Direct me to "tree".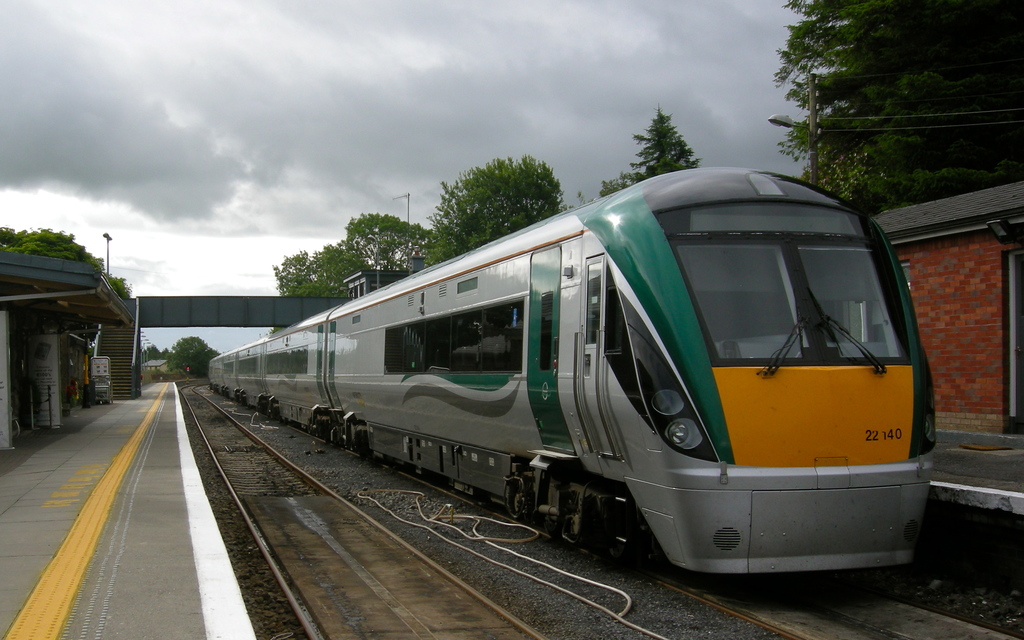
Direction: select_region(430, 162, 558, 252).
